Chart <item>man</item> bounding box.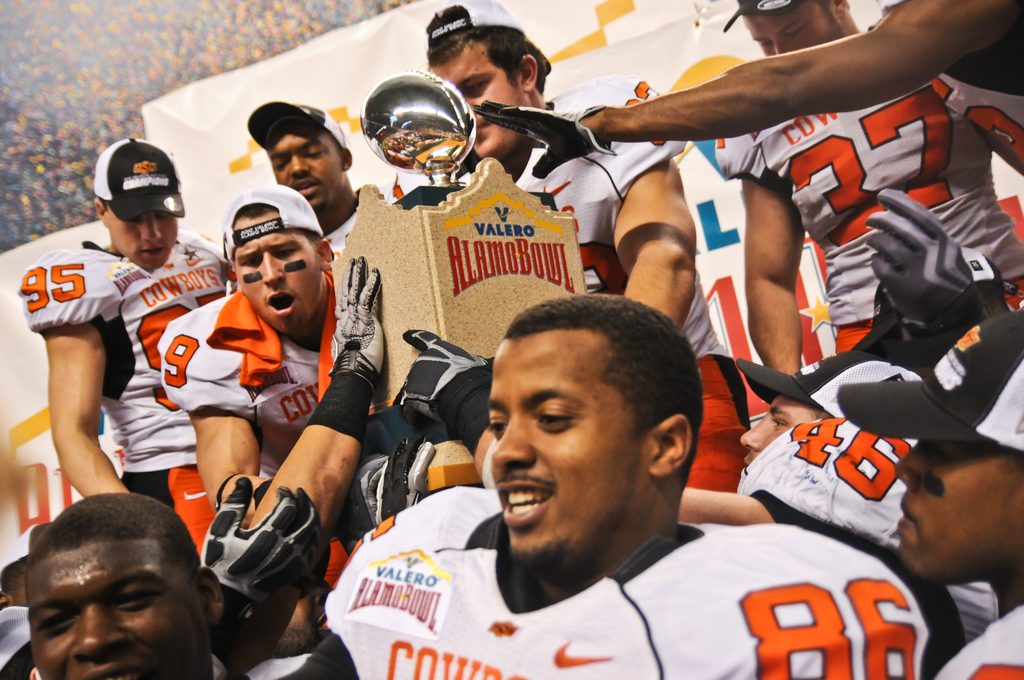
Charted: [x1=0, y1=555, x2=42, y2=613].
